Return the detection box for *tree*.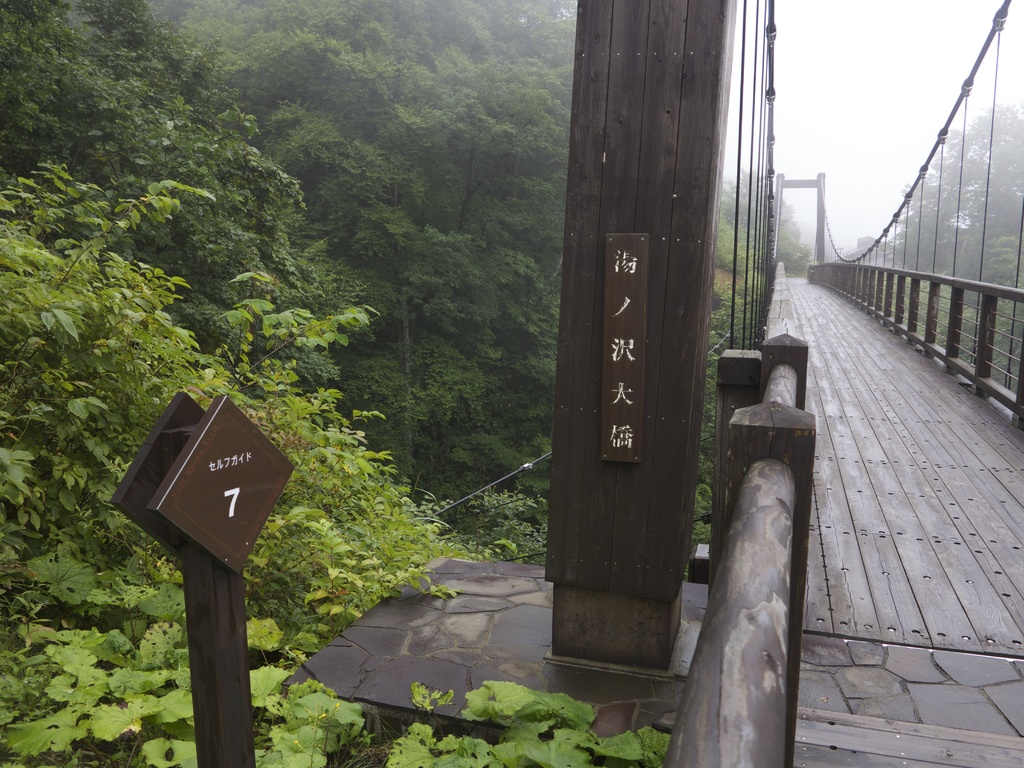
259/93/389/251.
